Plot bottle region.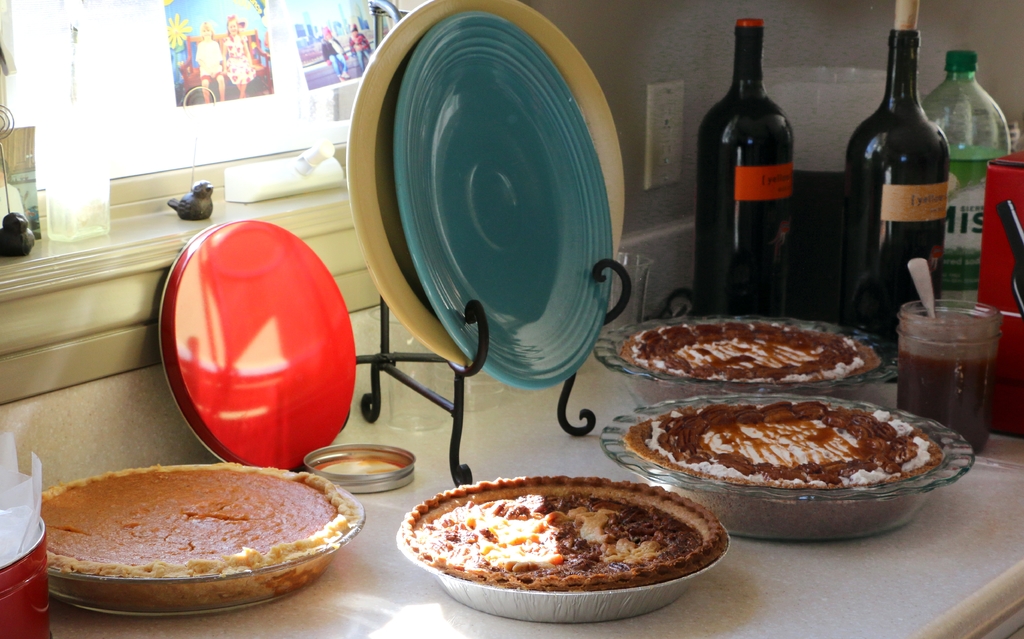
Plotted at 692/15/794/314.
